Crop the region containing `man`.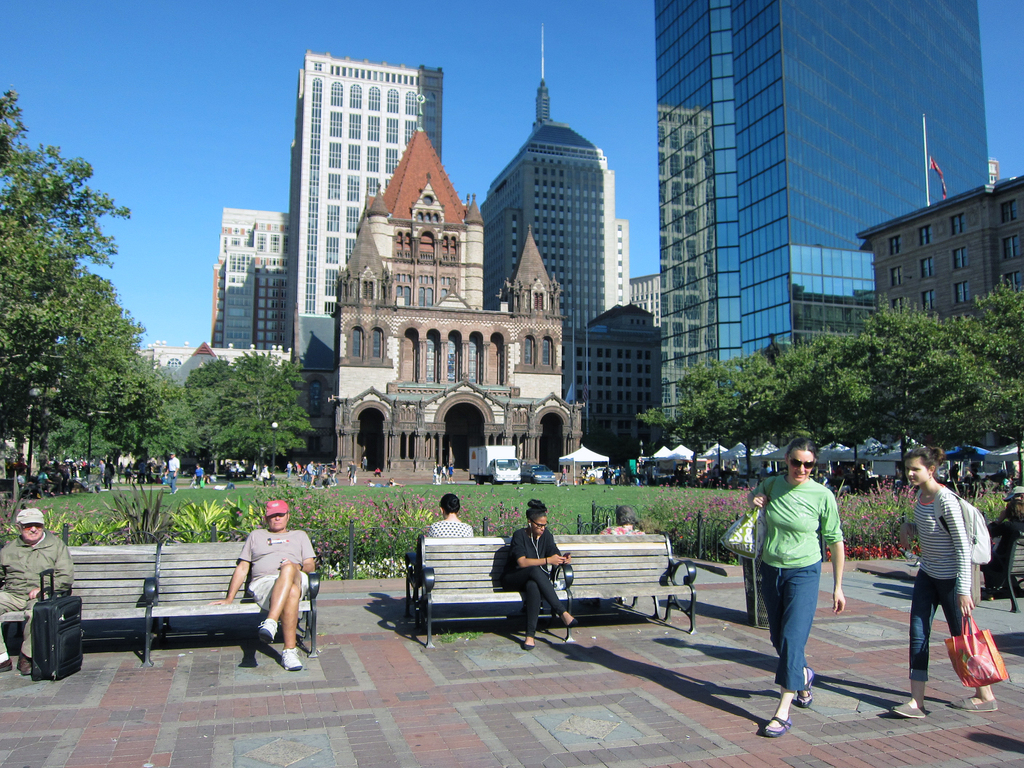
Crop region: <box>222,498,313,673</box>.
